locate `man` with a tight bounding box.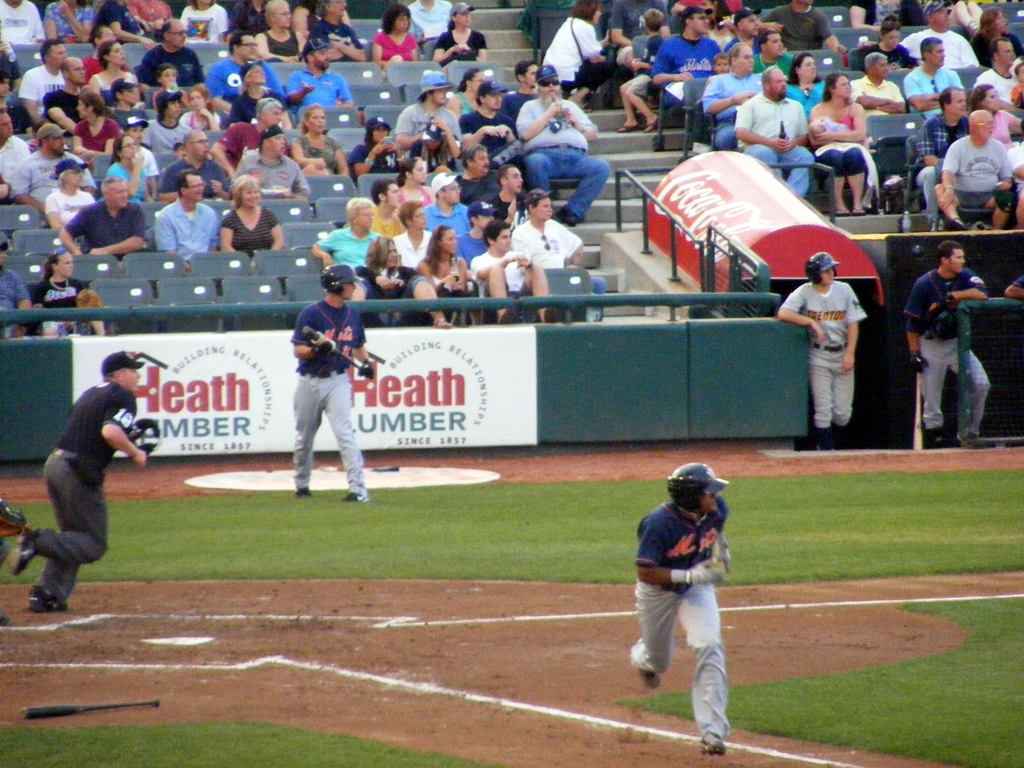
0, 238, 31, 341.
